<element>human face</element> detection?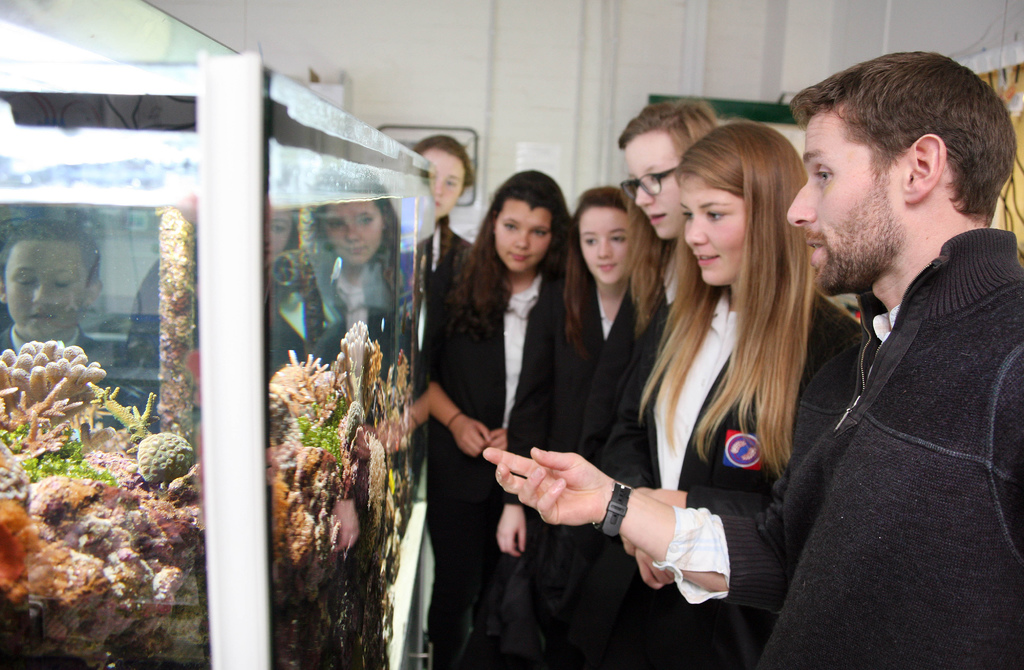
rect(675, 168, 753, 293)
